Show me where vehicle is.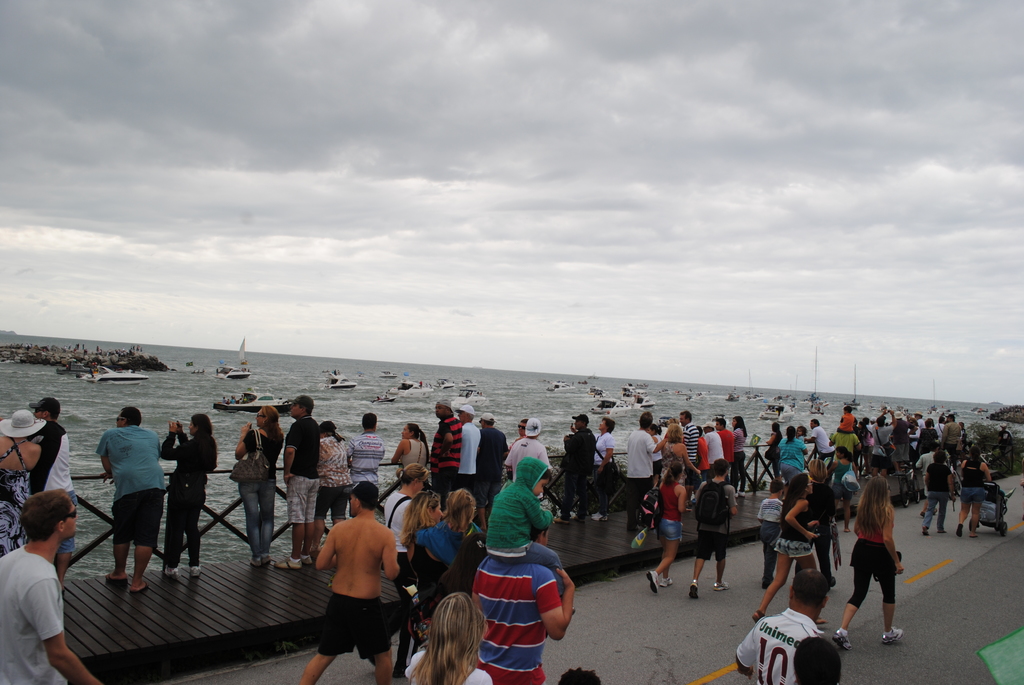
vehicle is at locate(372, 396, 396, 406).
